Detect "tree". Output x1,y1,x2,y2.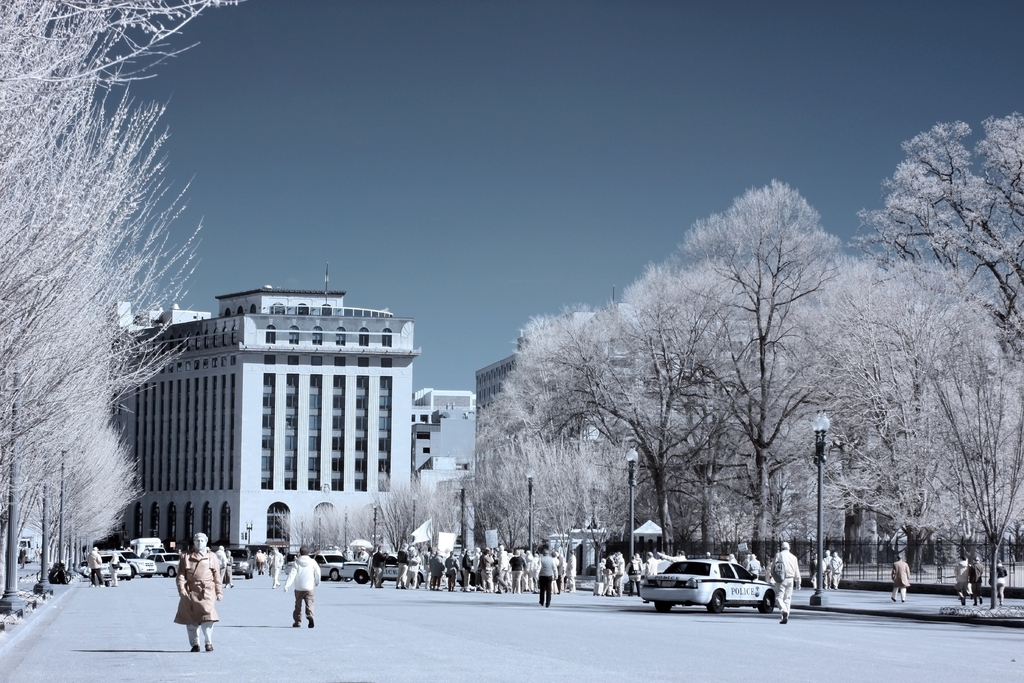
293,504,349,565.
